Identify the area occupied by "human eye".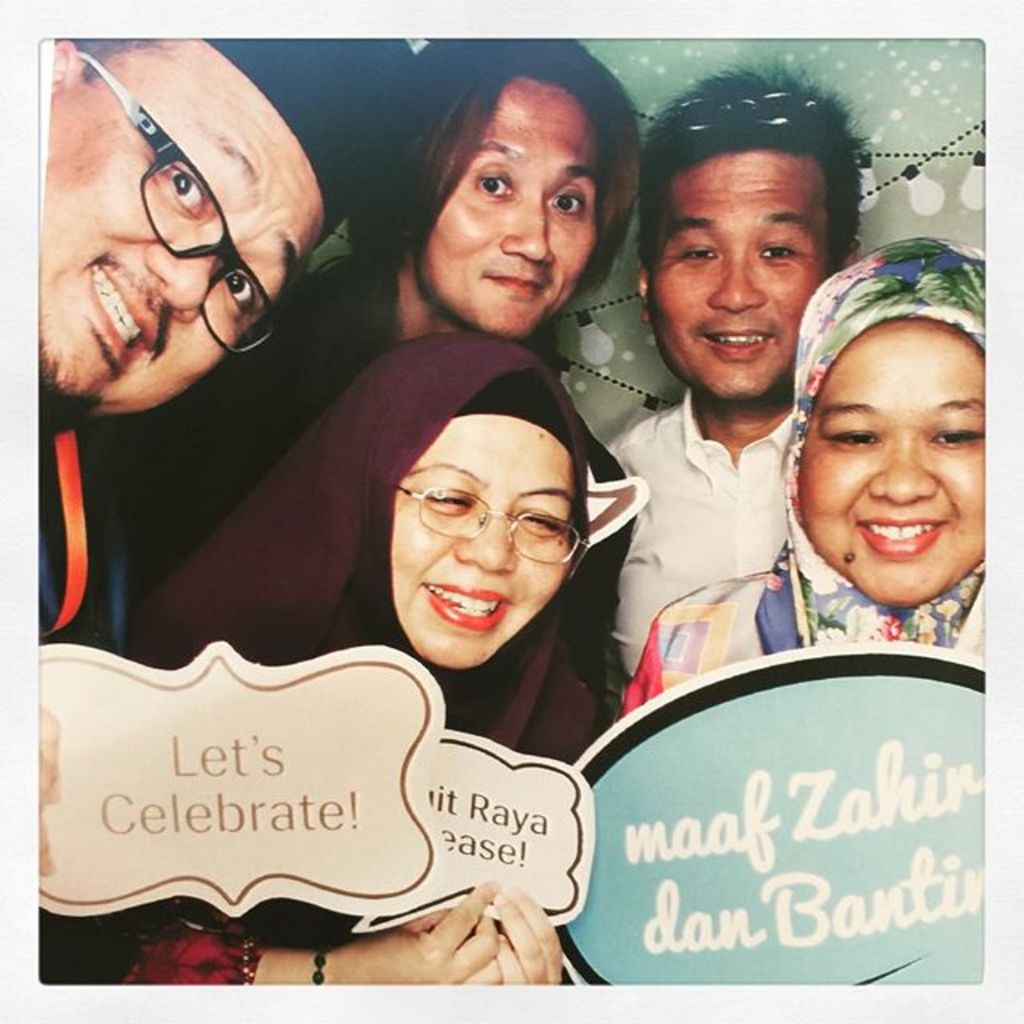
Area: [left=757, top=232, right=798, bottom=267].
